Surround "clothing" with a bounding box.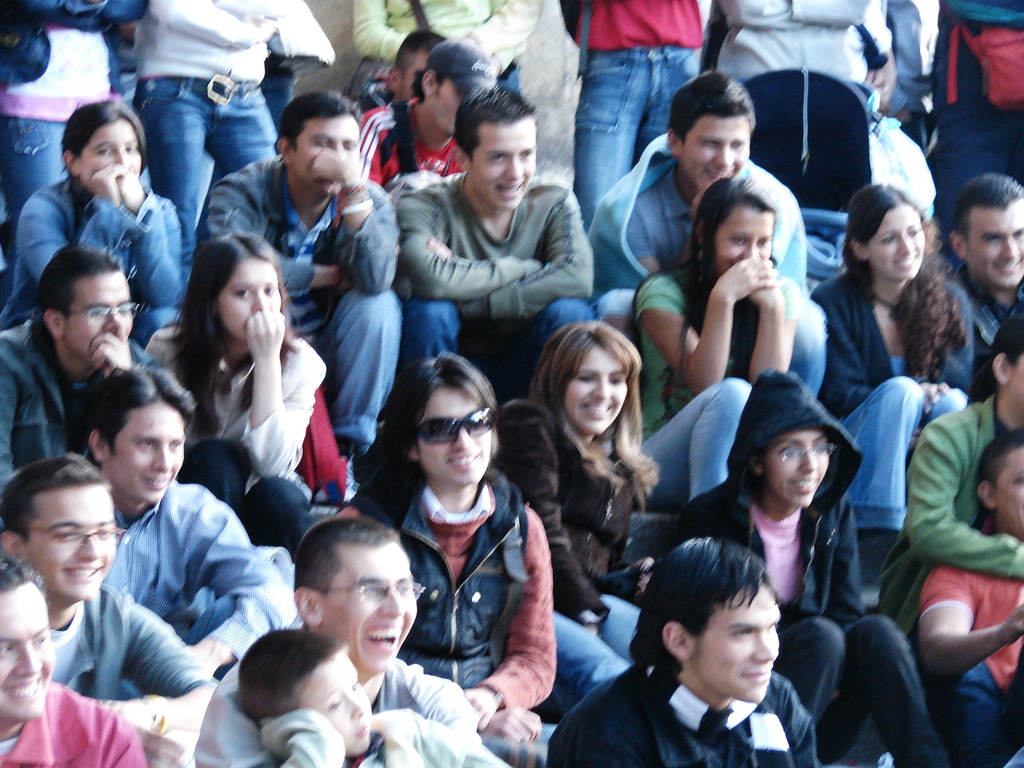
0, 308, 148, 476.
